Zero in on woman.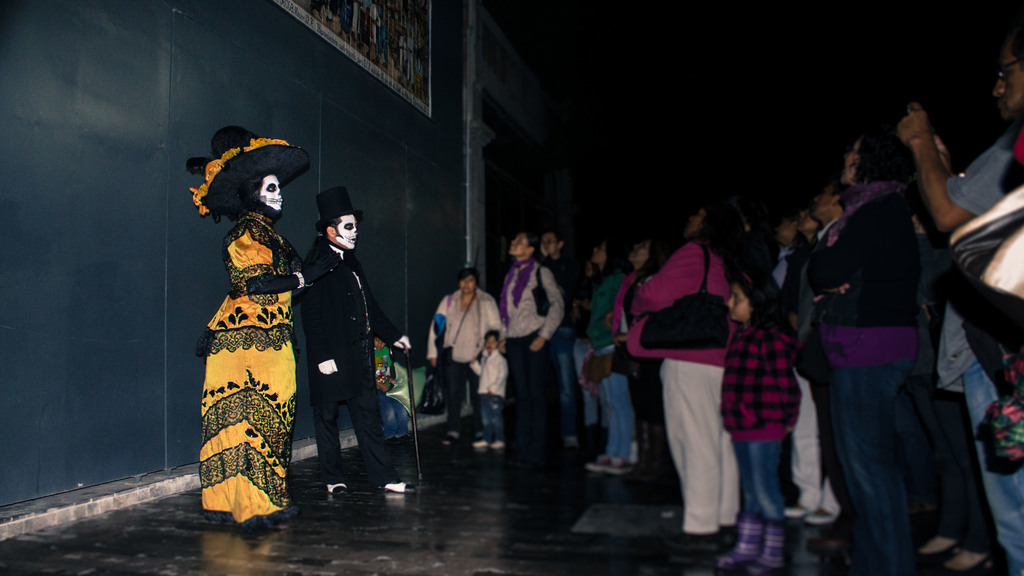
Zeroed in: select_region(604, 234, 673, 502).
